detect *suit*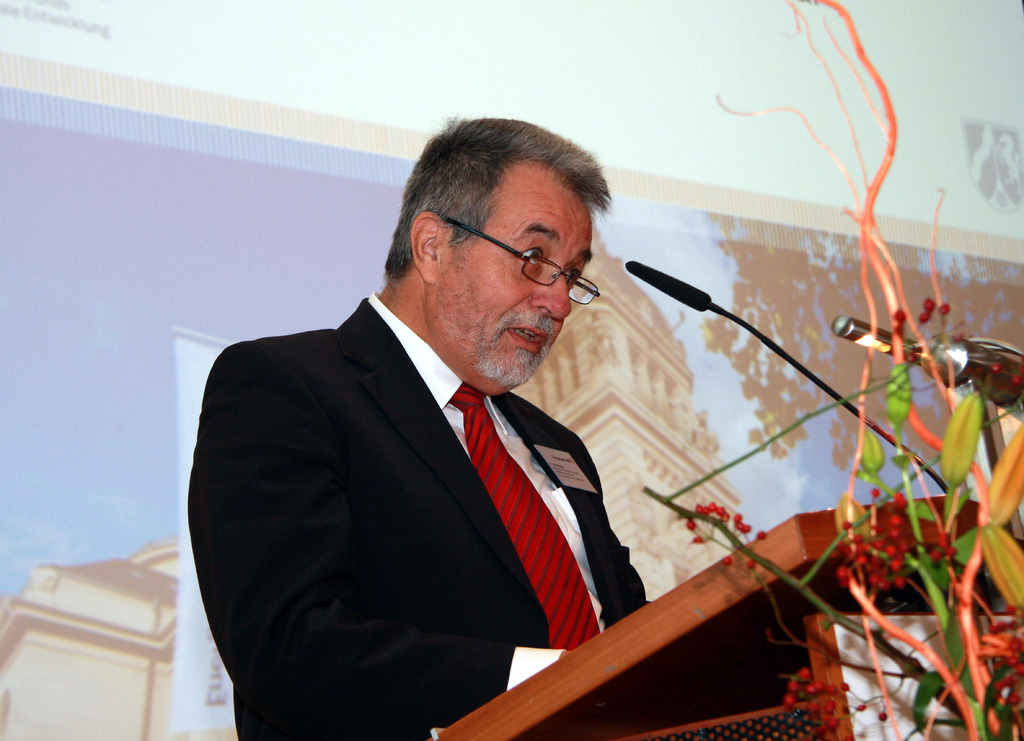
(179, 231, 657, 723)
